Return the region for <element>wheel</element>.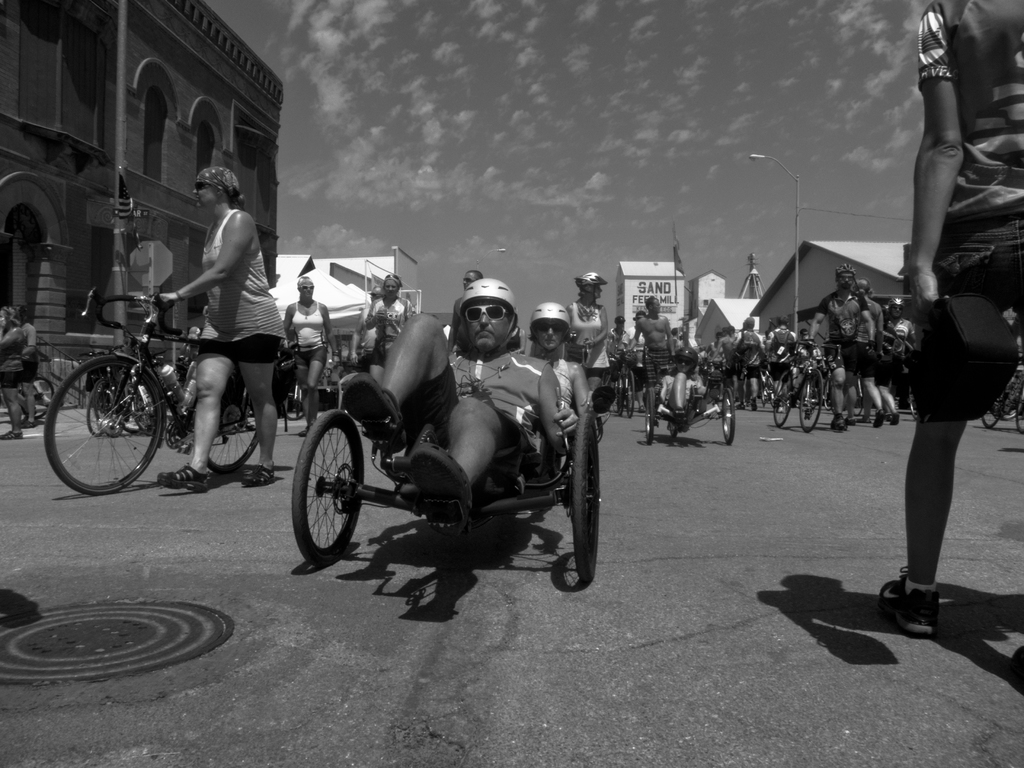
(624, 371, 636, 415).
